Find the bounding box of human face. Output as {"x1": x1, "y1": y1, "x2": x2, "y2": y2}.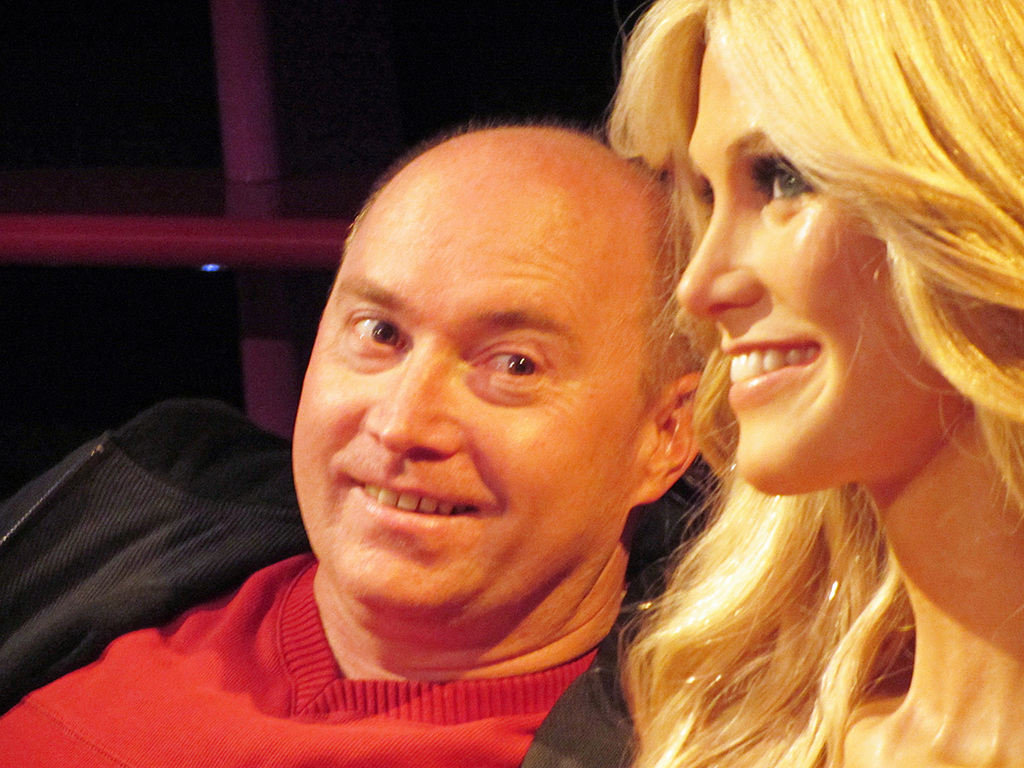
{"x1": 294, "y1": 131, "x2": 666, "y2": 633}.
